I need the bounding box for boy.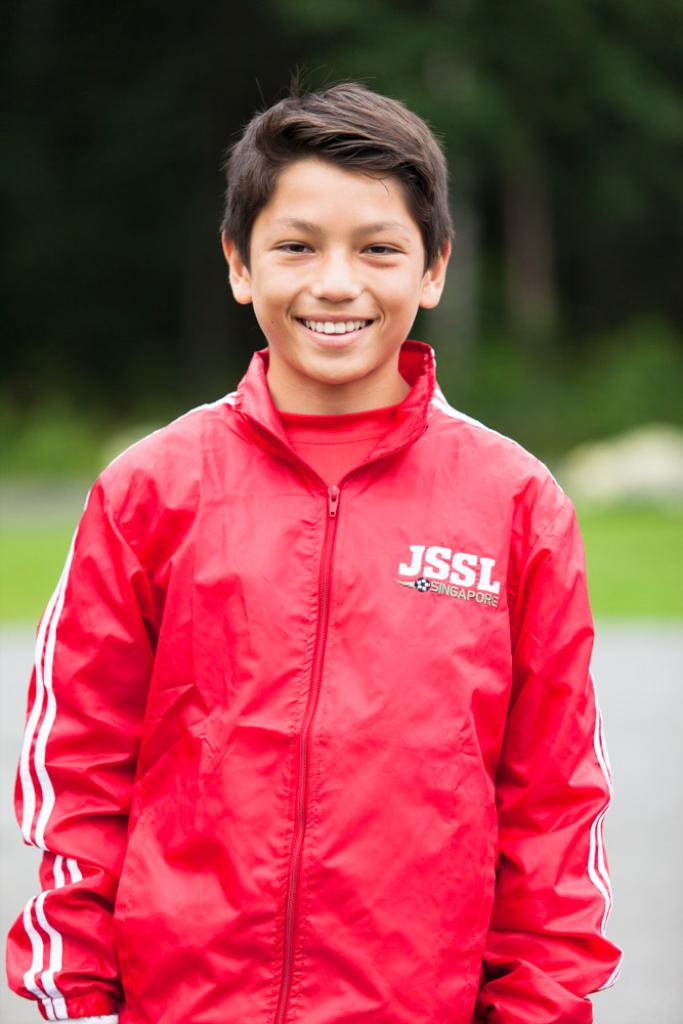
Here it is: 3:75:636:1023.
